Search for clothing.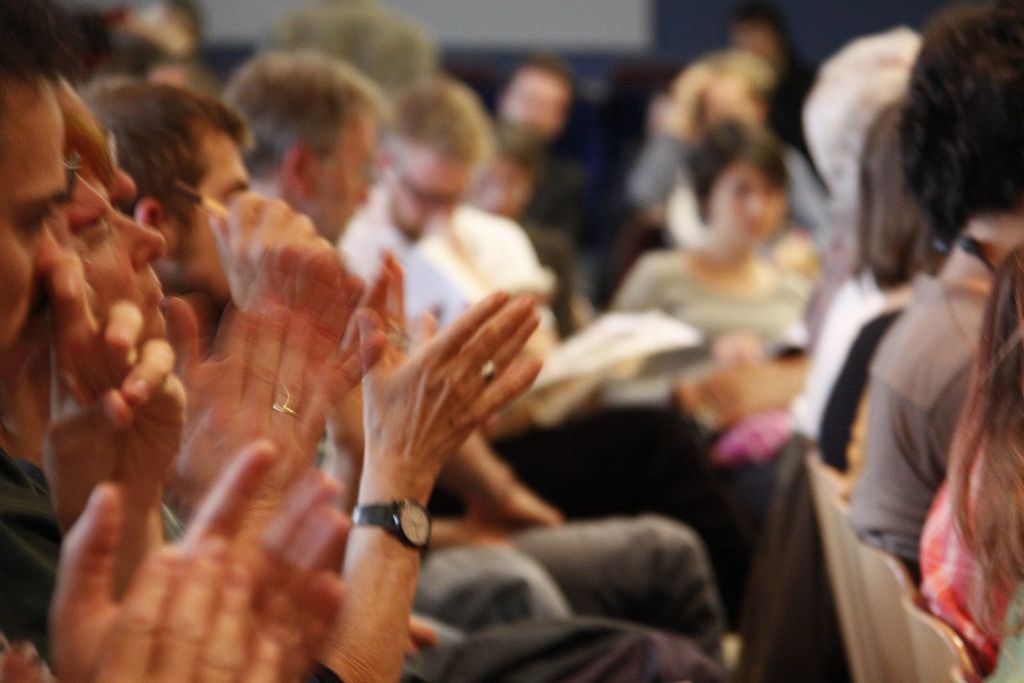
Found at {"left": 848, "top": 277, "right": 996, "bottom": 575}.
